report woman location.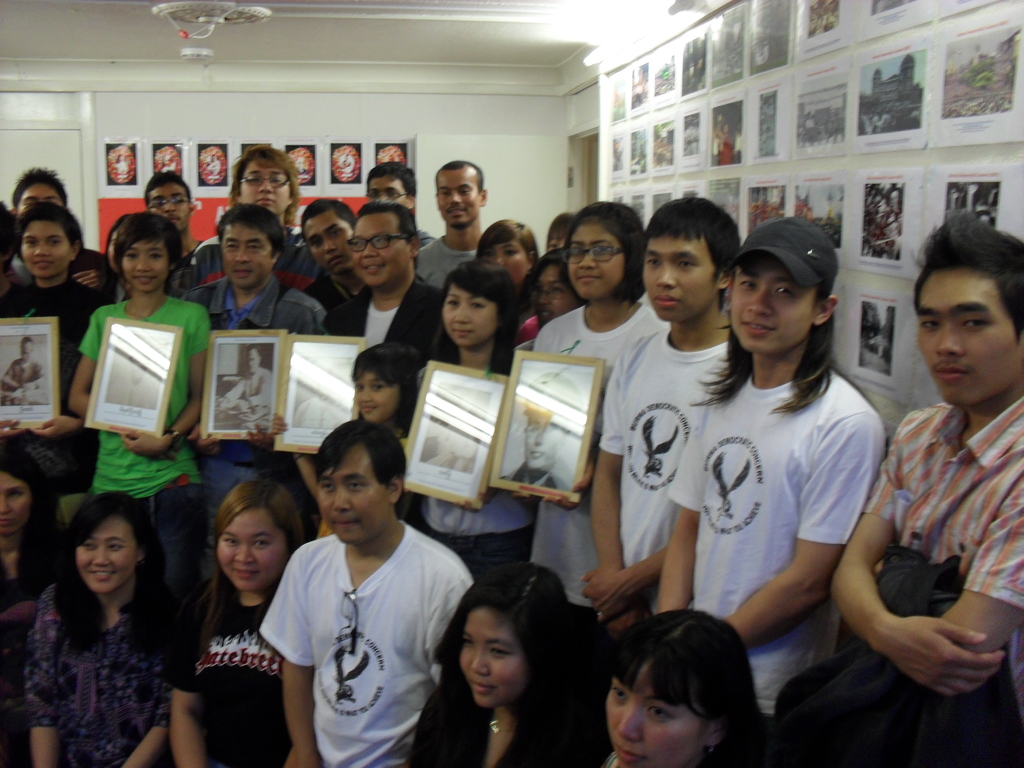
Report: (x1=173, y1=473, x2=316, y2=767).
